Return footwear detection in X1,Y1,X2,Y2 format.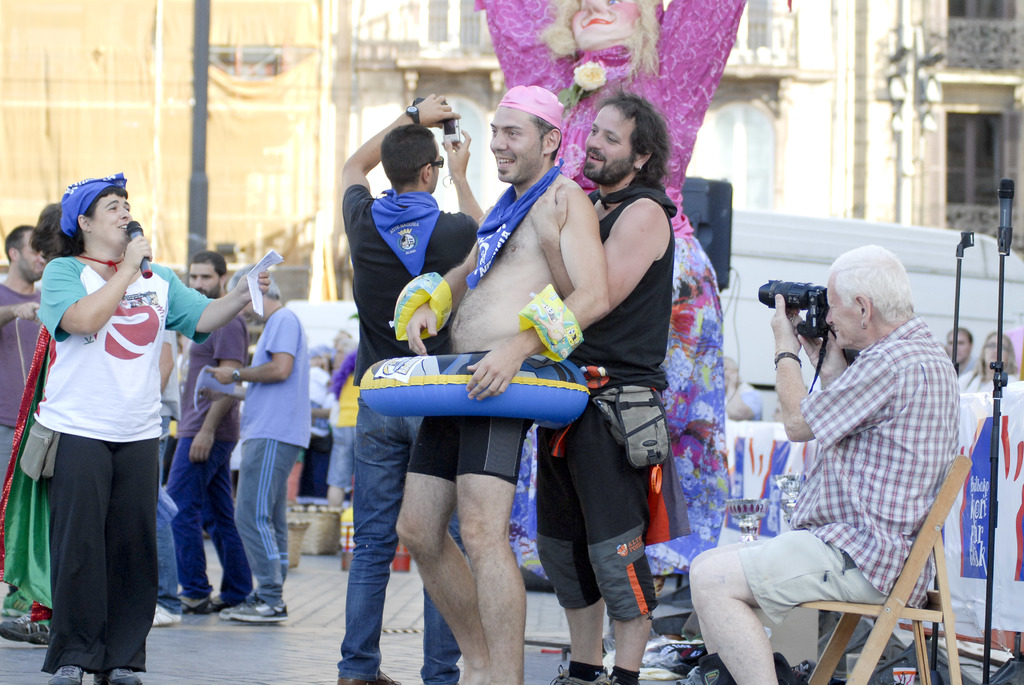
3,587,50,617.
